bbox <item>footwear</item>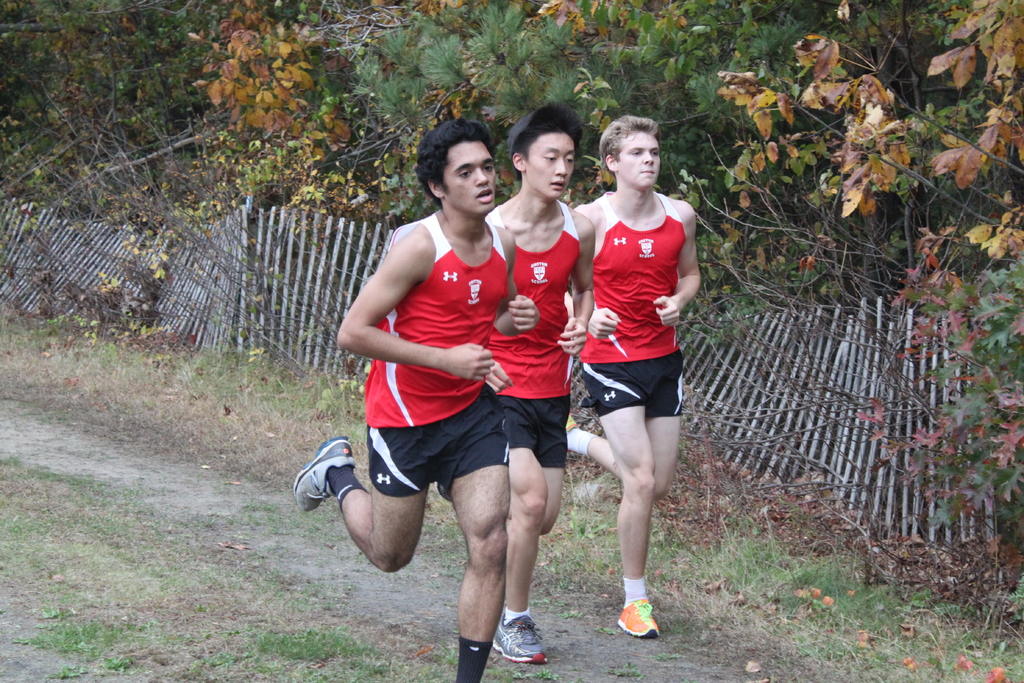
detection(488, 614, 554, 668)
